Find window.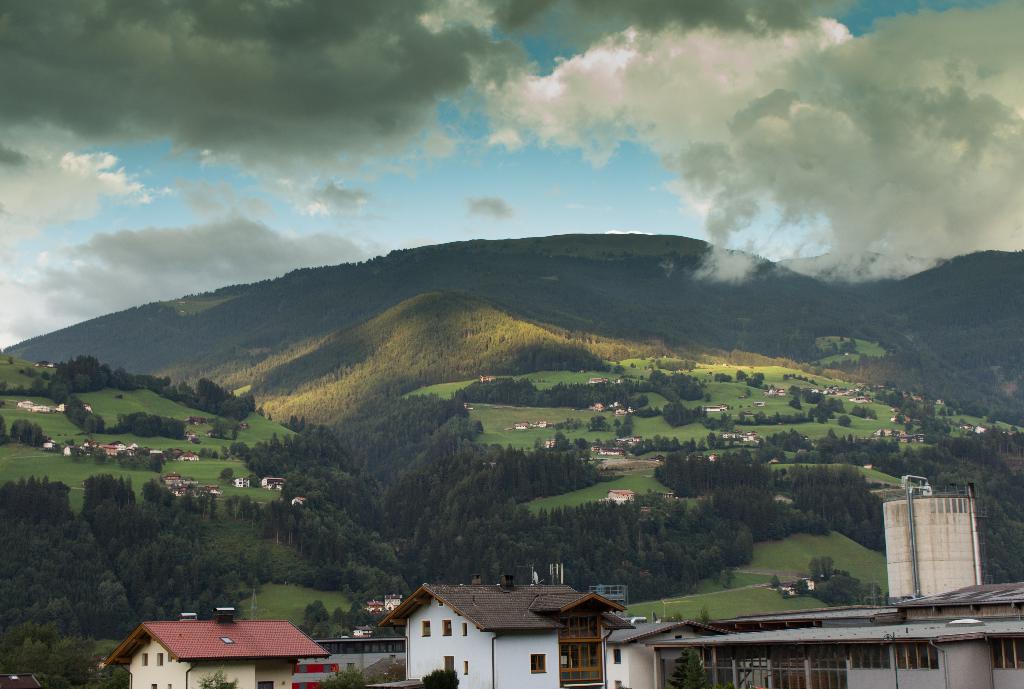
<bbox>424, 620, 431, 640</bbox>.
